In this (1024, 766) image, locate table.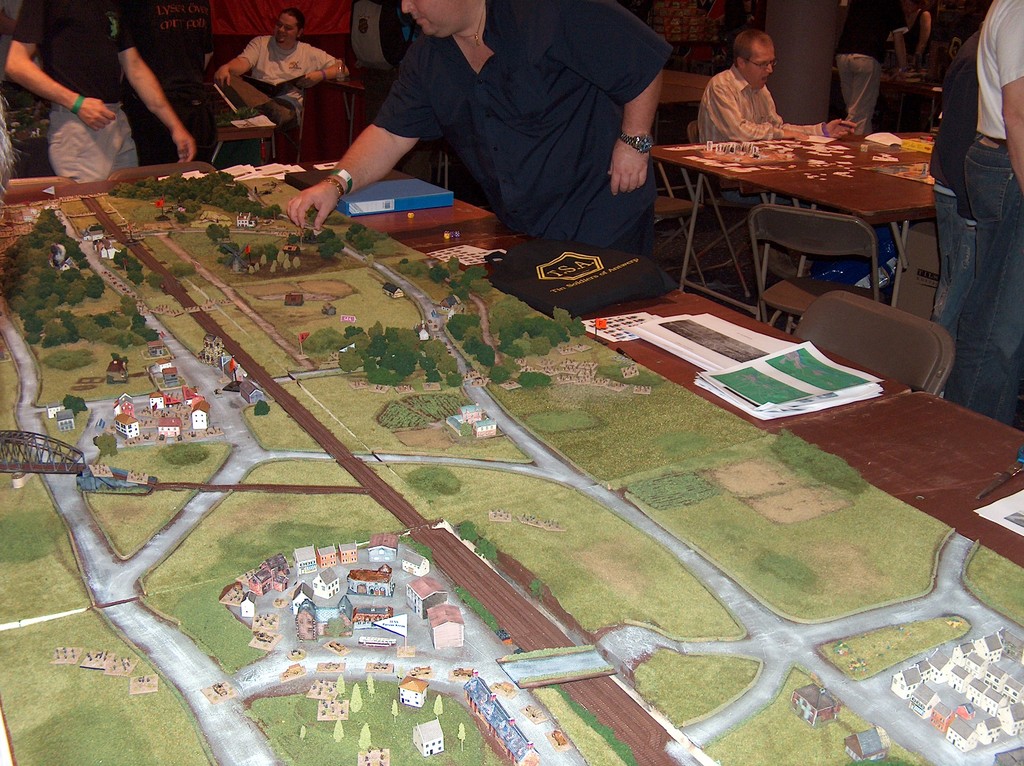
Bounding box: bbox(0, 150, 1023, 765).
